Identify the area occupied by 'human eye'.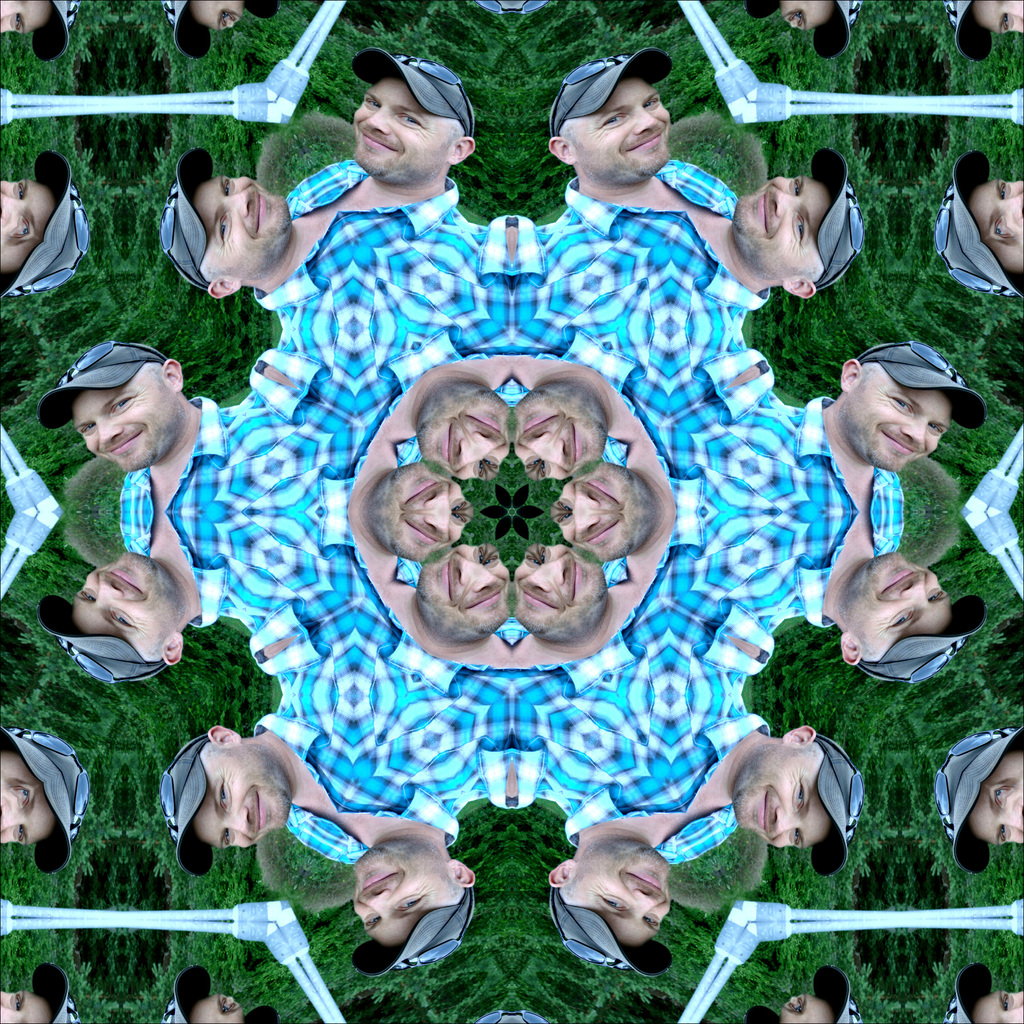
Area: 221:822:232:849.
